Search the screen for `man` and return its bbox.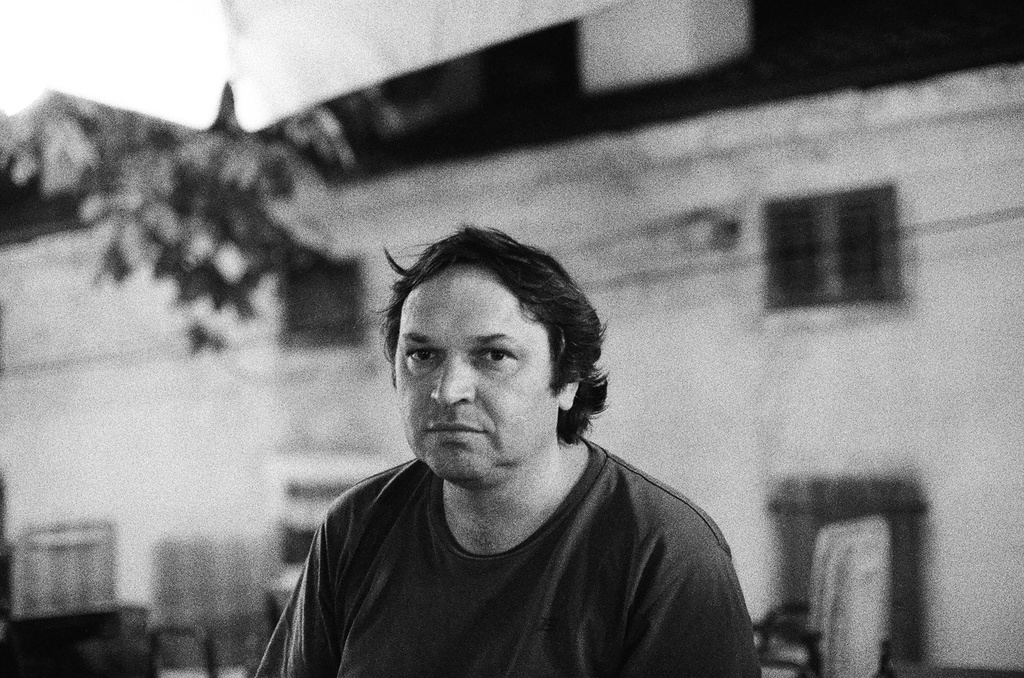
Found: 253 223 762 677.
